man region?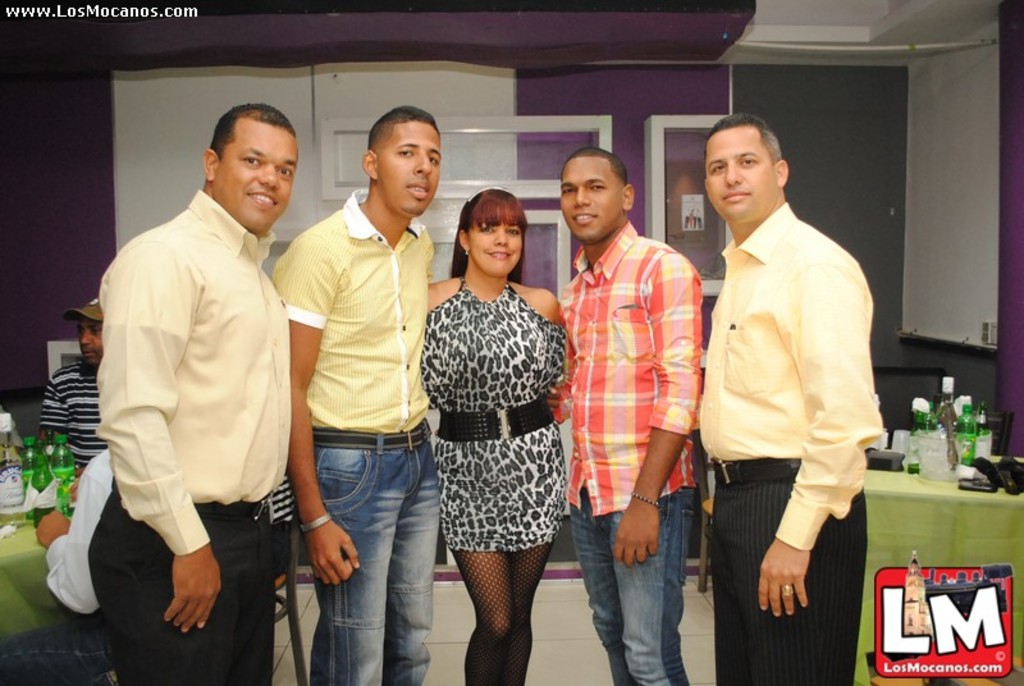
(676, 105, 891, 662)
